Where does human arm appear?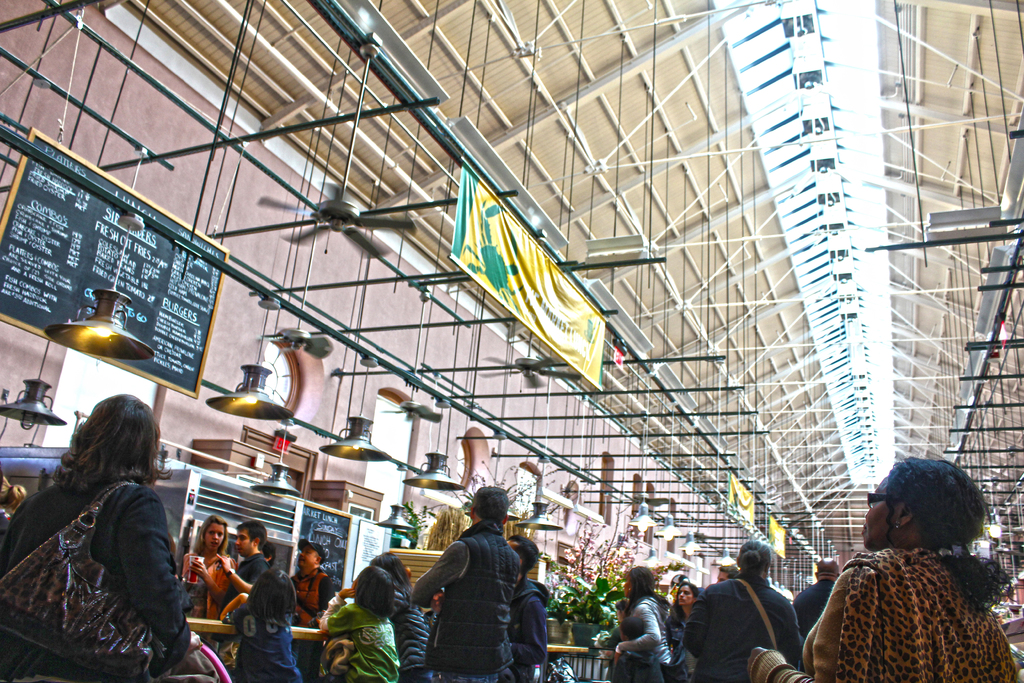
Appears at region(781, 600, 819, 674).
